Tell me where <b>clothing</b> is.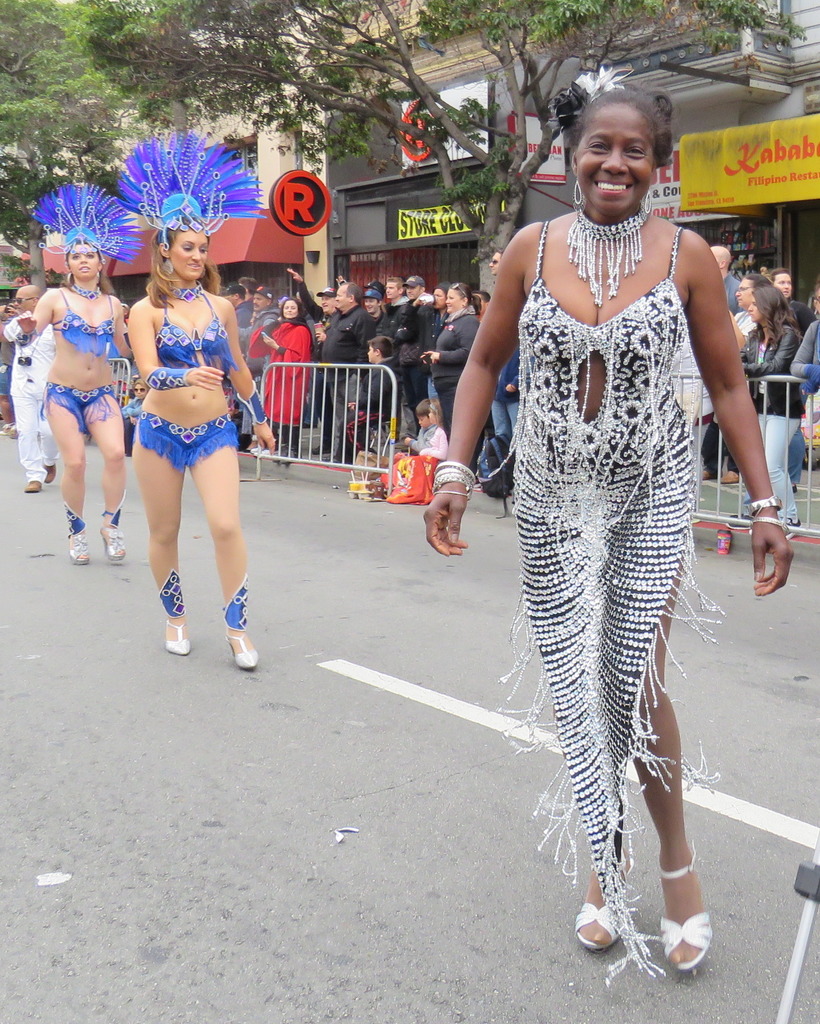
<b>clothing</b> is at 742:323:807:525.
